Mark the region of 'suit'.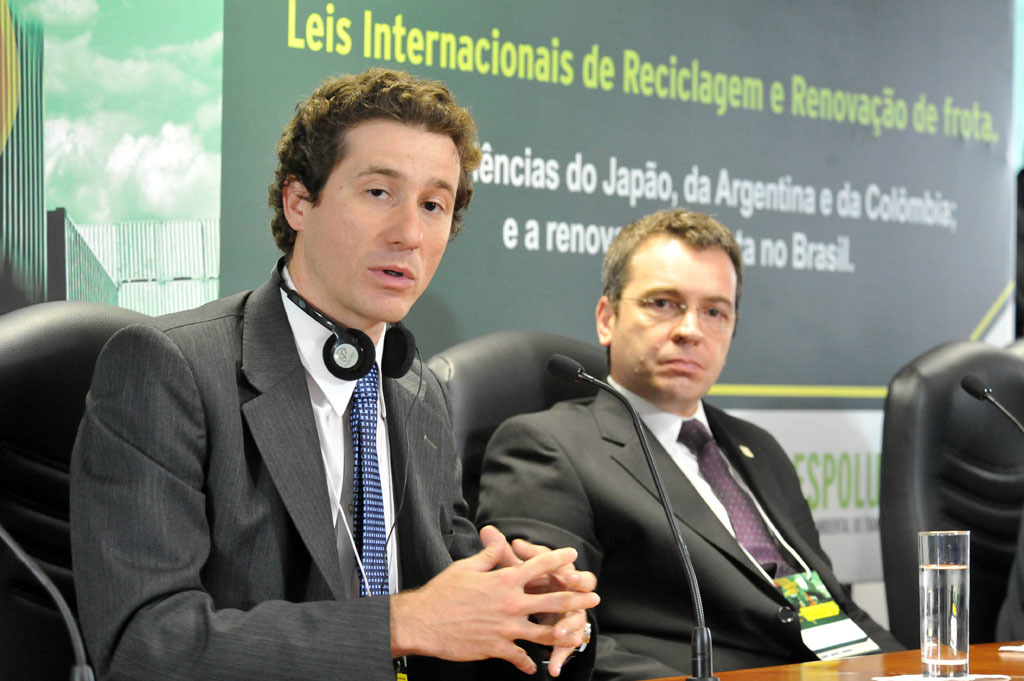
Region: <bbox>472, 373, 904, 680</bbox>.
